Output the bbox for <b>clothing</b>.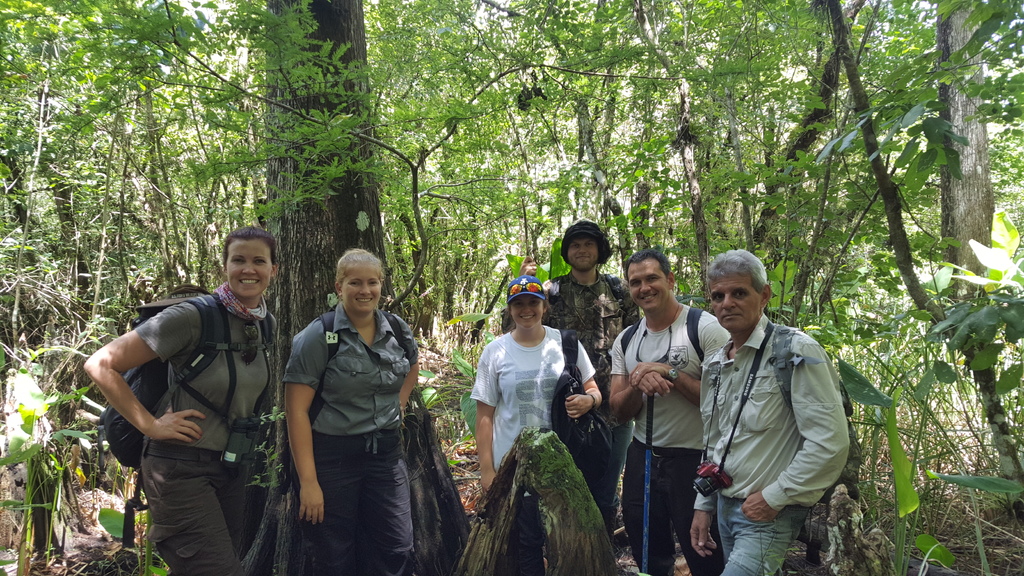
<bbox>698, 323, 869, 575</bbox>.
